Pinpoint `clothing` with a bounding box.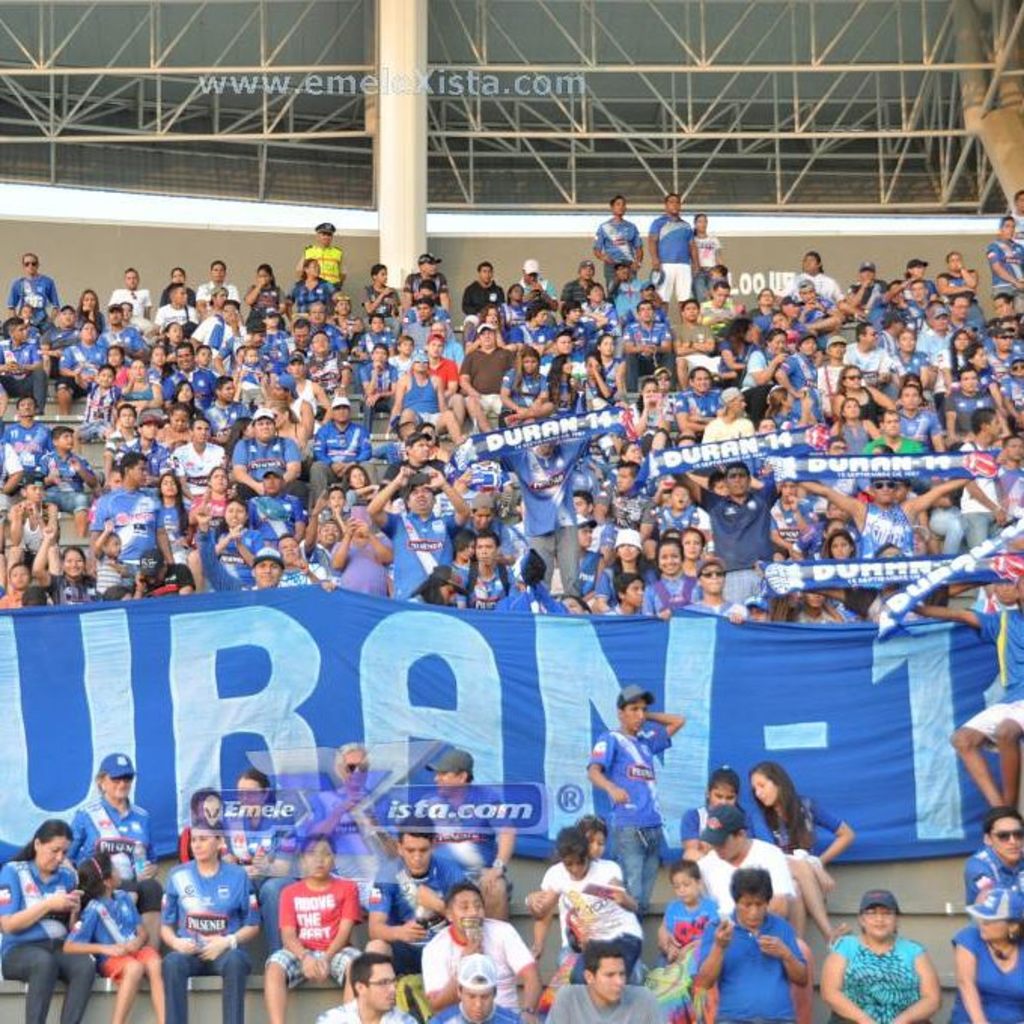
[937,926,1018,1006].
